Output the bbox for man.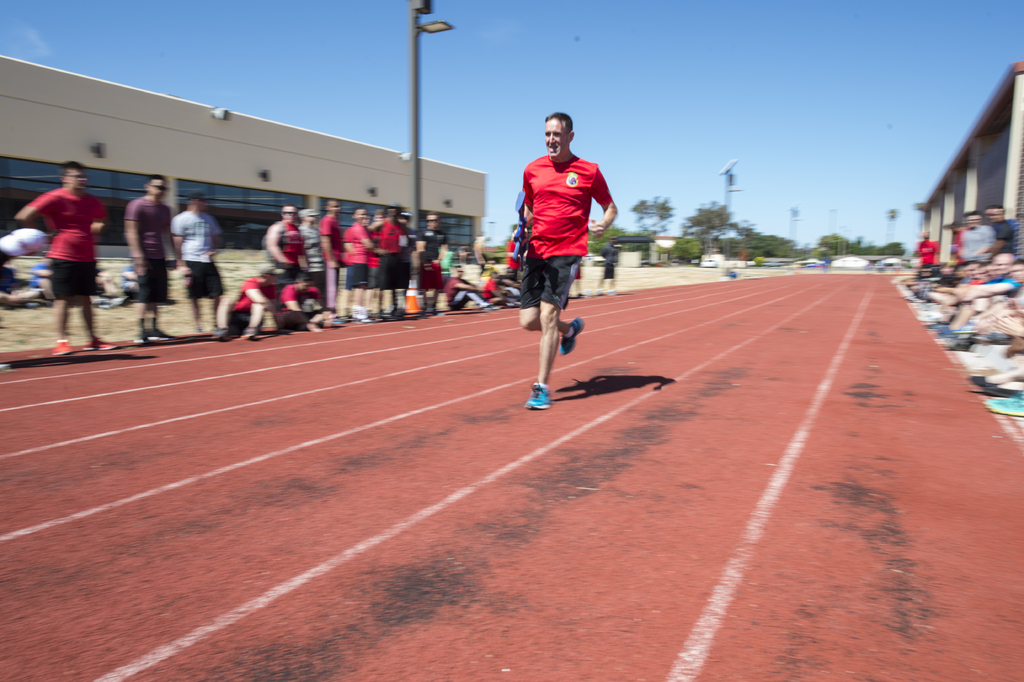
{"left": 300, "top": 210, "right": 326, "bottom": 285}.
